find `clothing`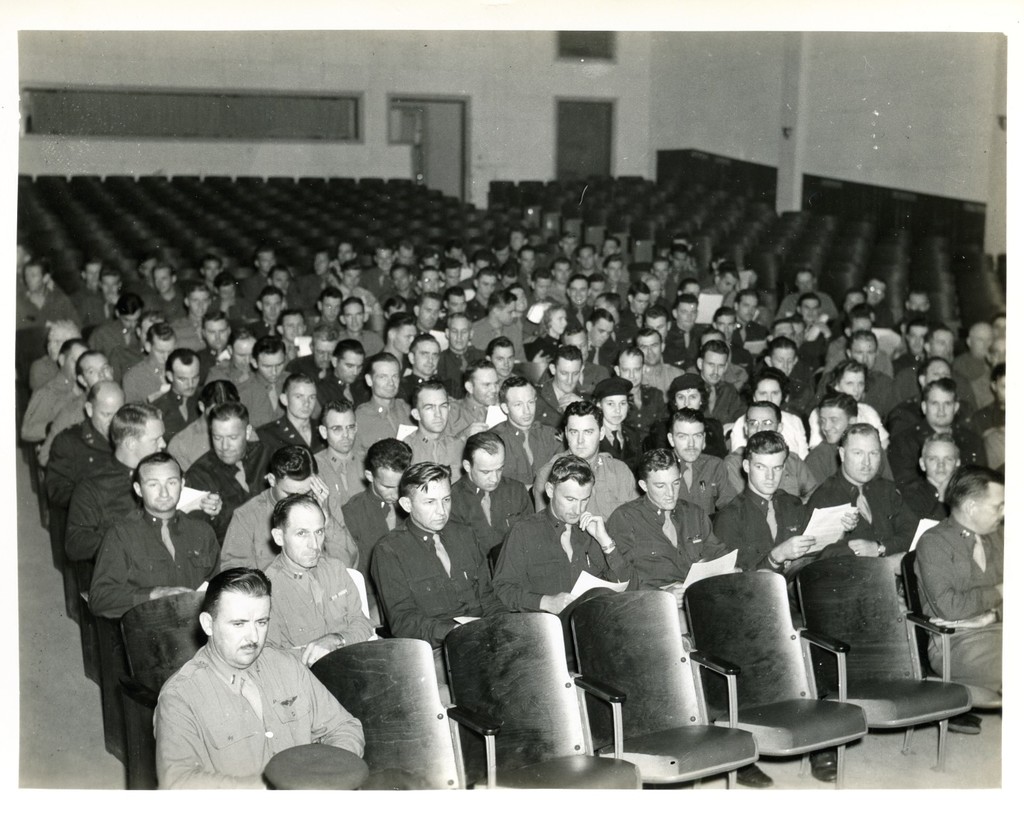
detection(887, 389, 973, 419)
